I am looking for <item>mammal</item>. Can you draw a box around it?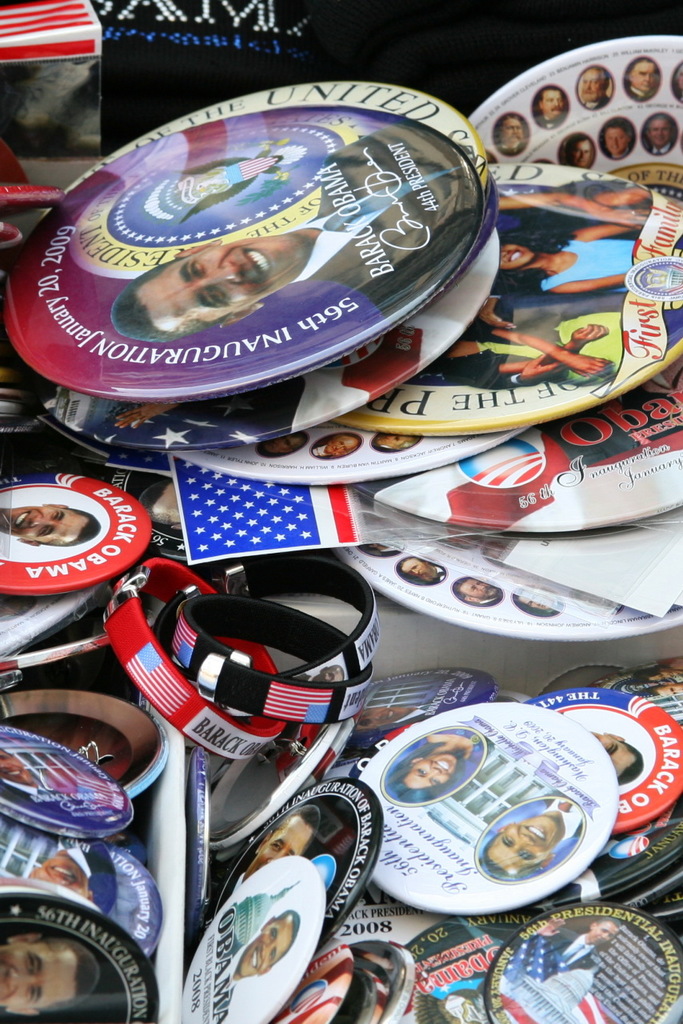
Sure, the bounding box is locate(218, 915, 302, 1016).
